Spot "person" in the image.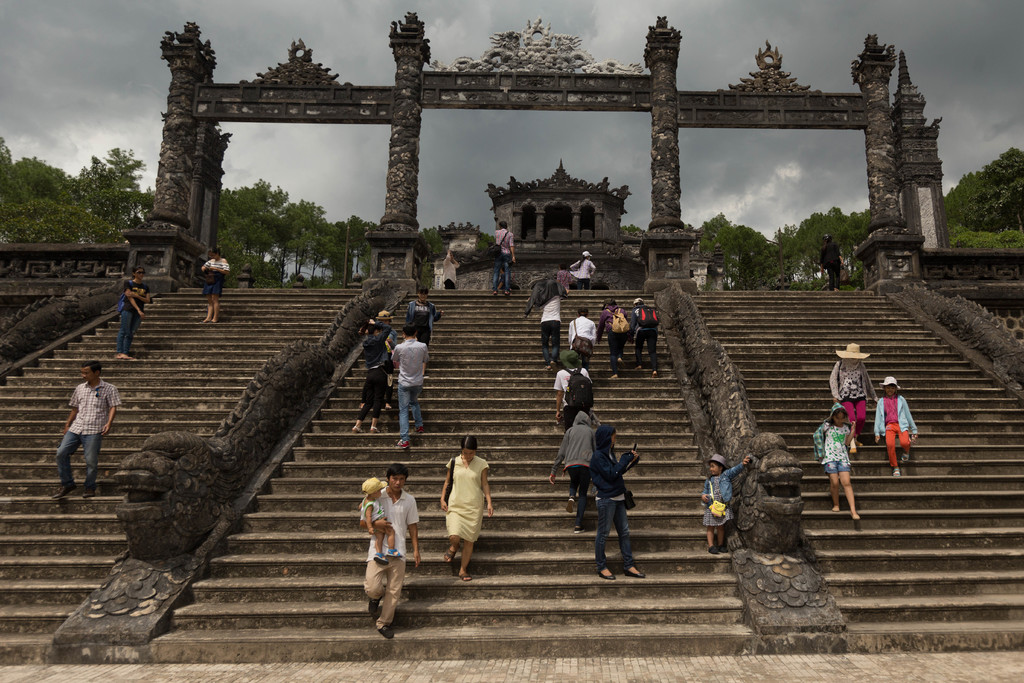
"person" found at (350,315,391,432).
